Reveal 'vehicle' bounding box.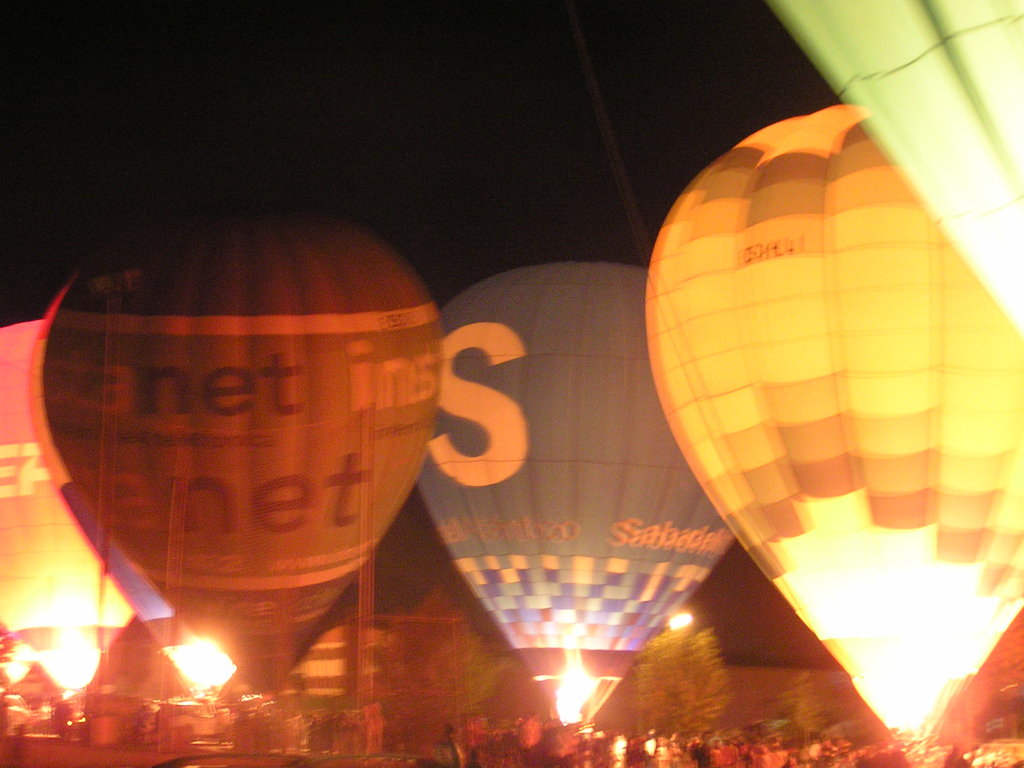
Revealed: locate(644, 103, 1023, 740).
